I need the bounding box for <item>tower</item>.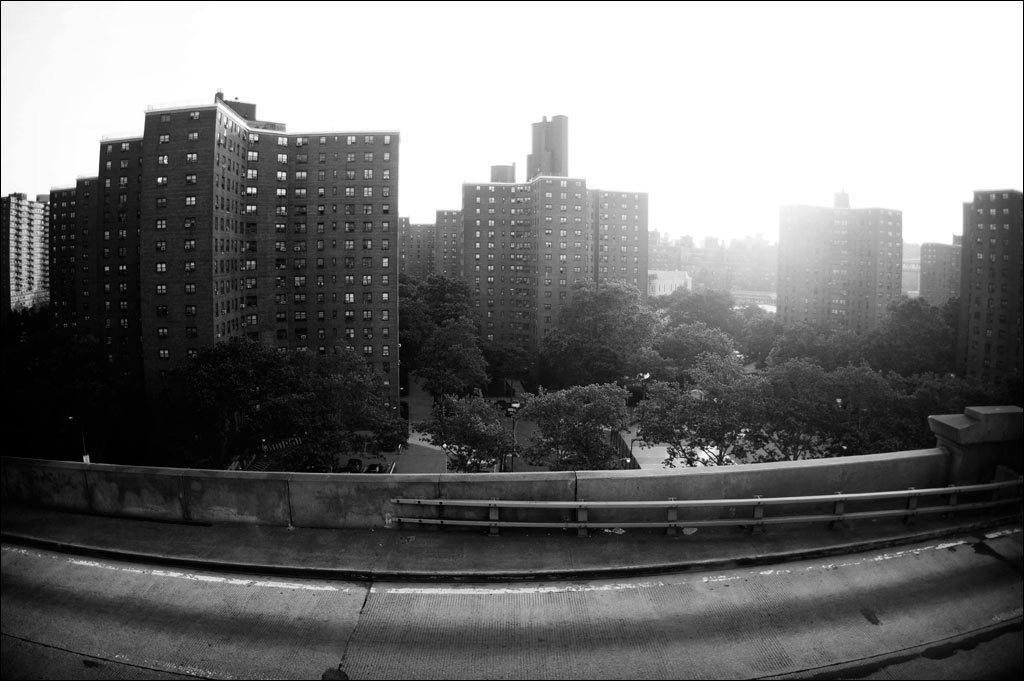
Here it is: [478,158,514,186].
